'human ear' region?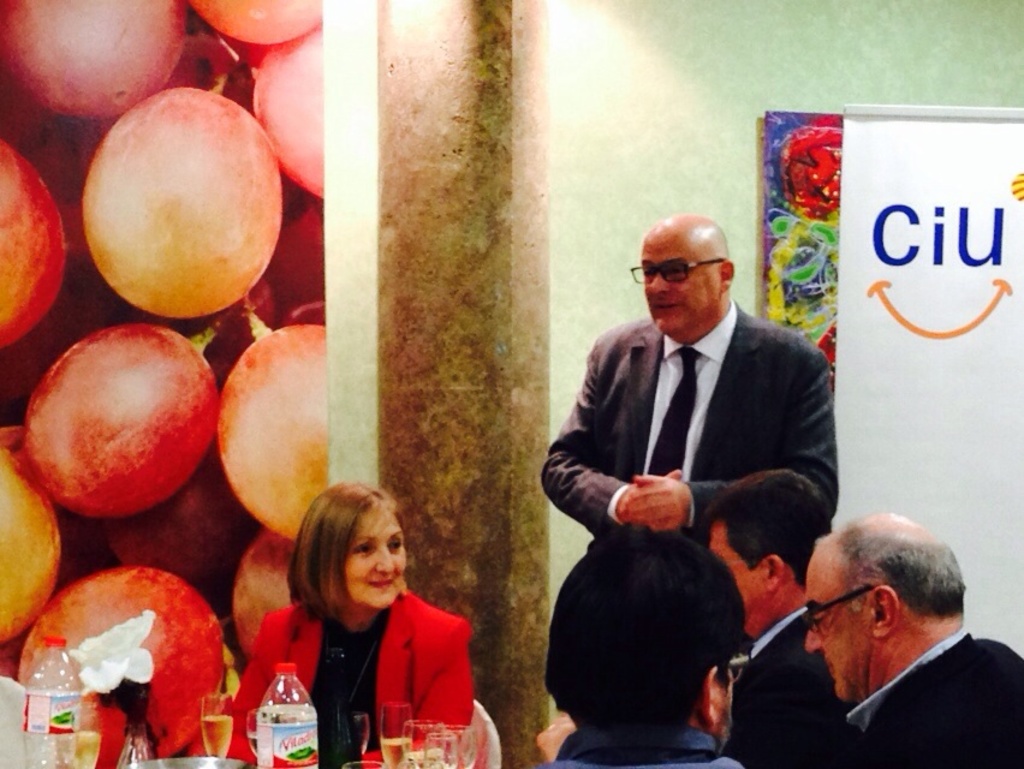
x1=873 y1=582 x2=901 y2=639
